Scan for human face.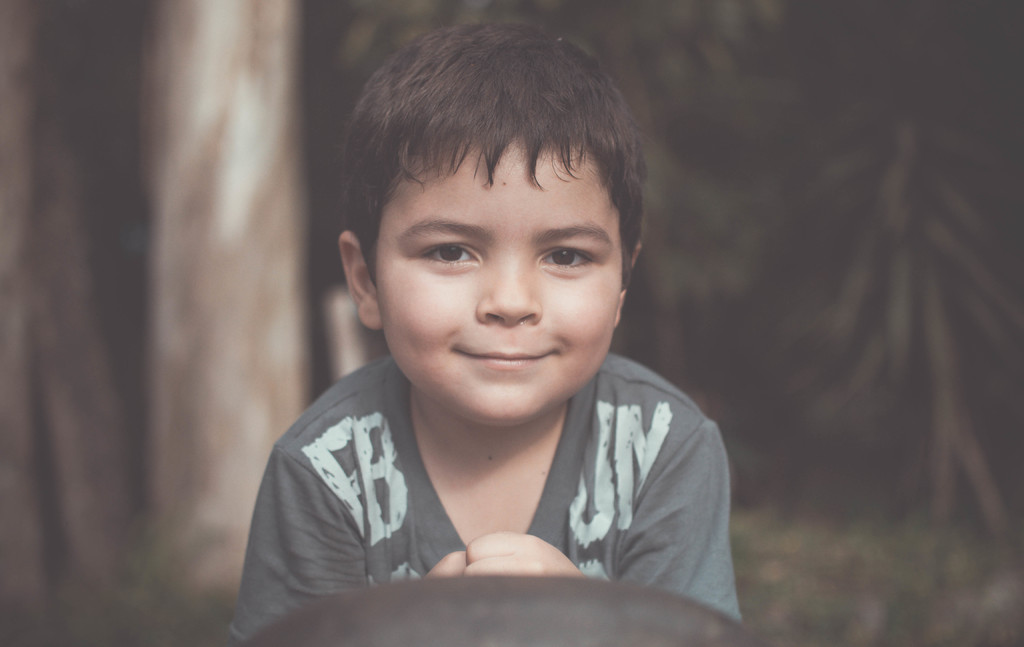
Scan result: (375,135,621,427).
